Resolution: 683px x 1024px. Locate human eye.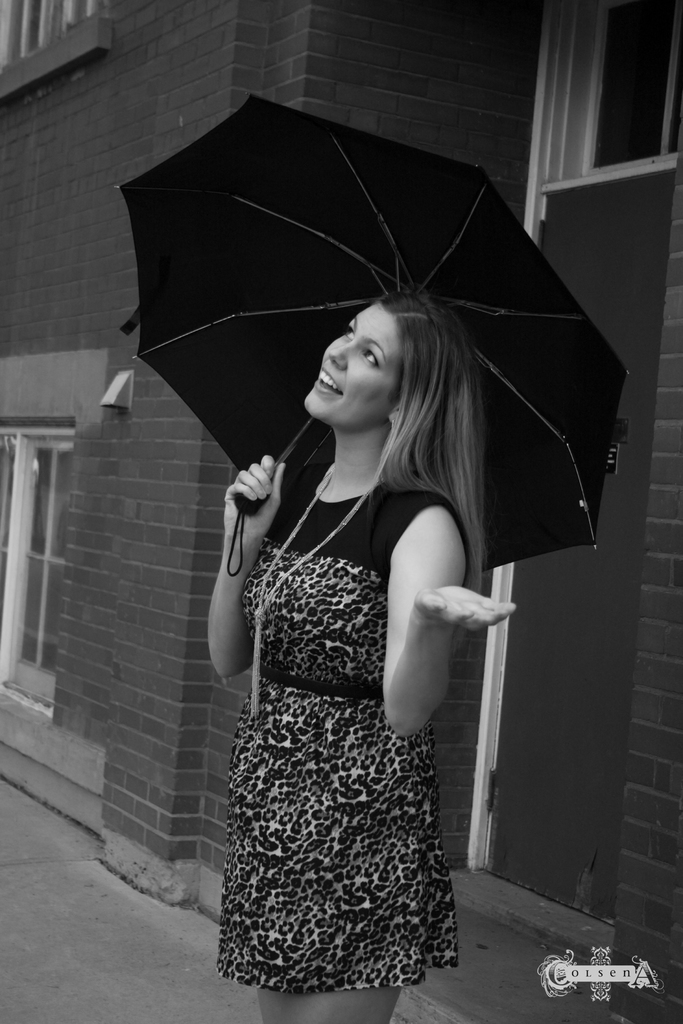
<box>360,346,379,367</box>.
